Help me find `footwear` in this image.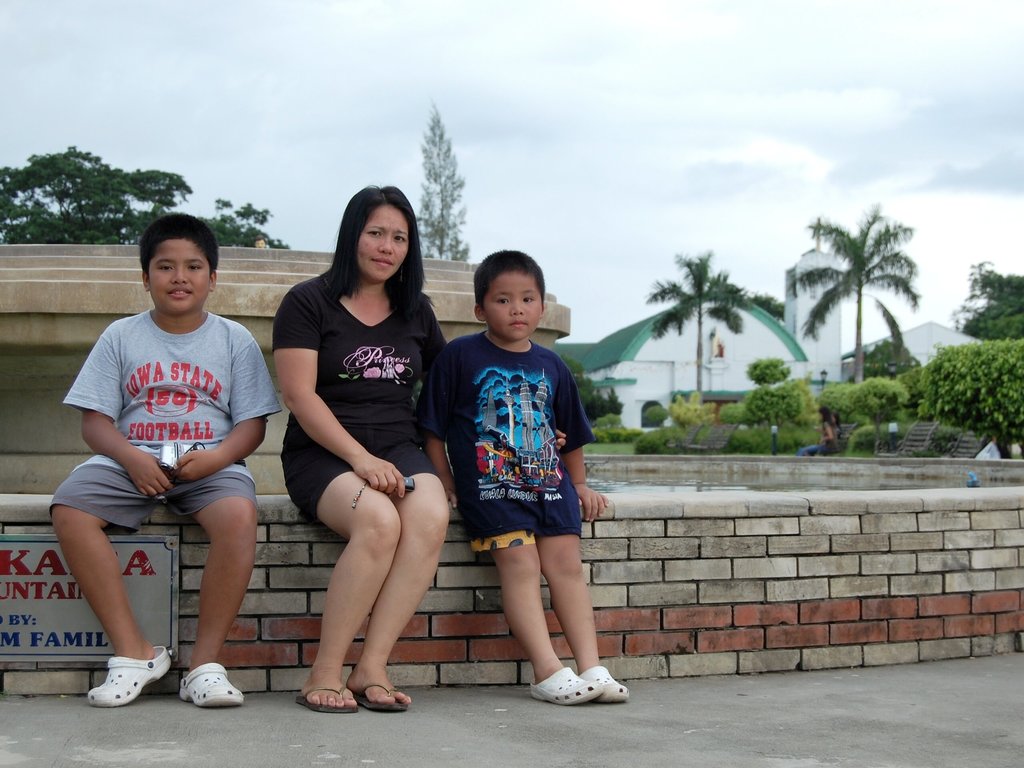
Found it: 86,644,168,709.
